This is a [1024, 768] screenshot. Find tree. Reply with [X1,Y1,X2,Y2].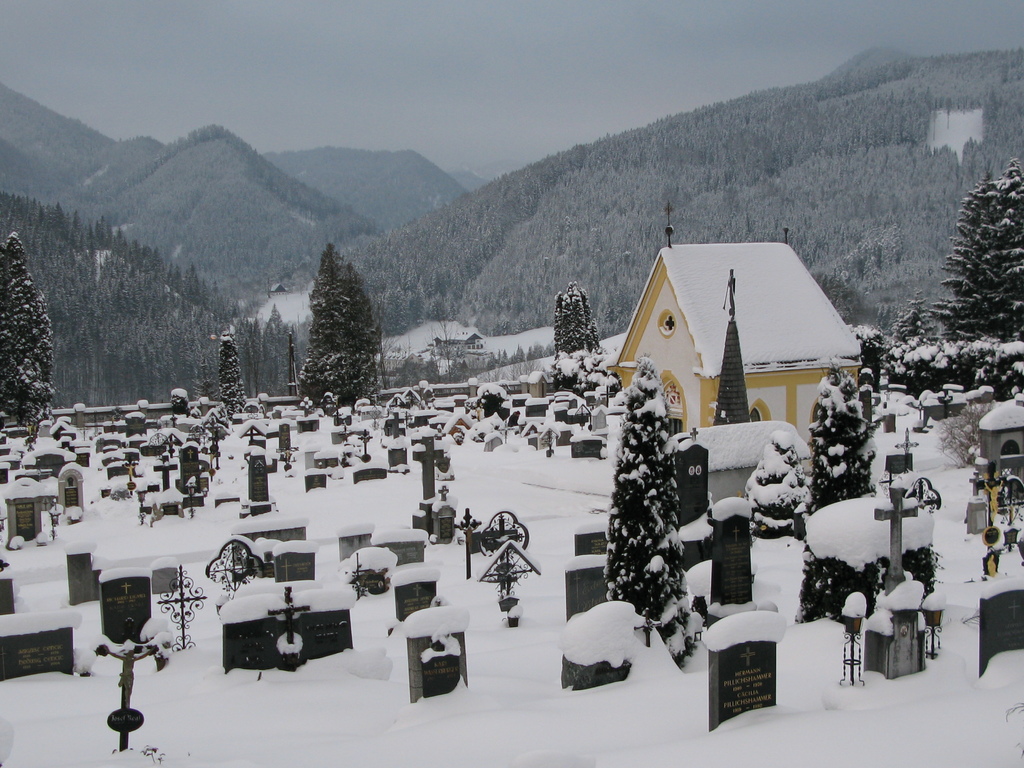
[0,232,61,440].
